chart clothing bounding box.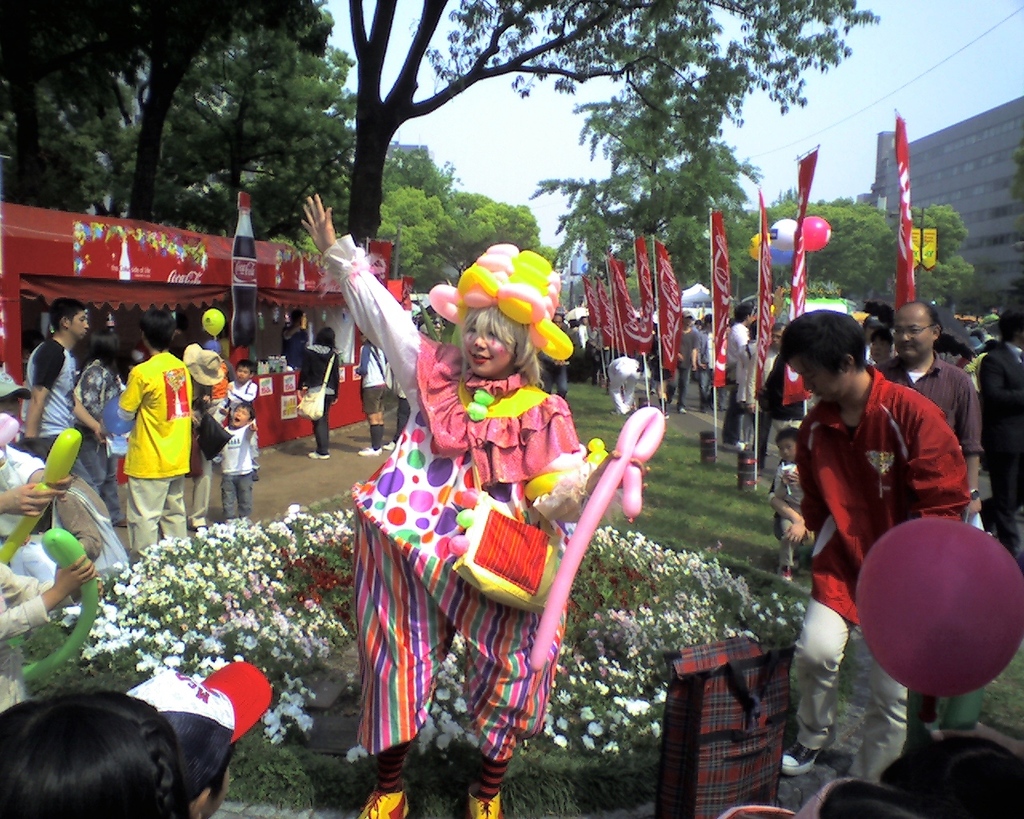
Charted: bbox=[571, 322, 587, 354].
